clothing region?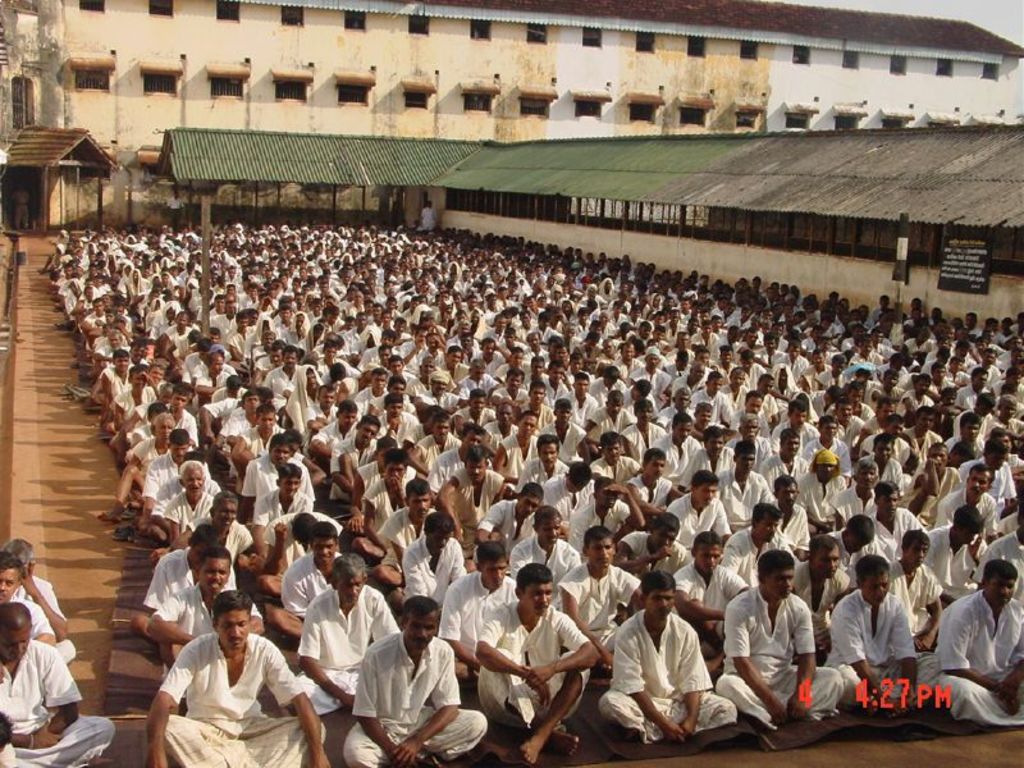
<box>669,370,704,399</box>
